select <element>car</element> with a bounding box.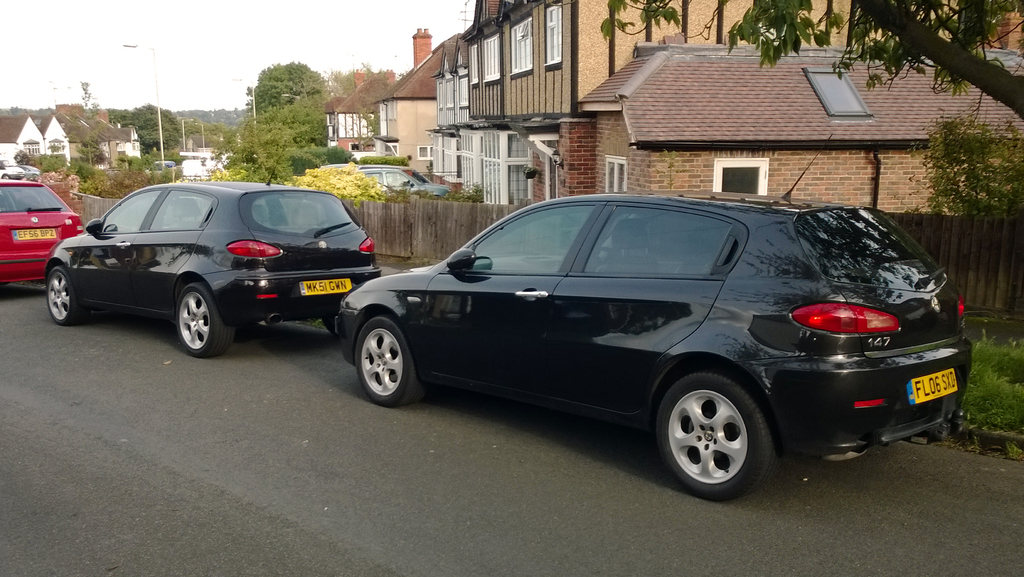
<region>17, 165, 40, 182</region>.
